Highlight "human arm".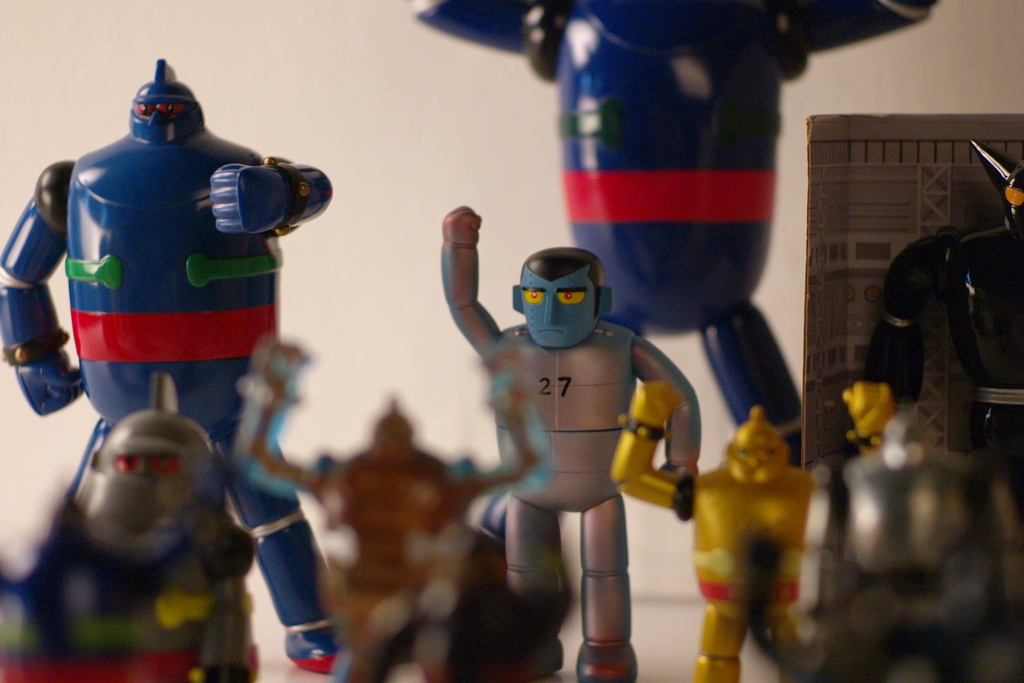
Highlighted region: detection(443, 235, 500, 388).
